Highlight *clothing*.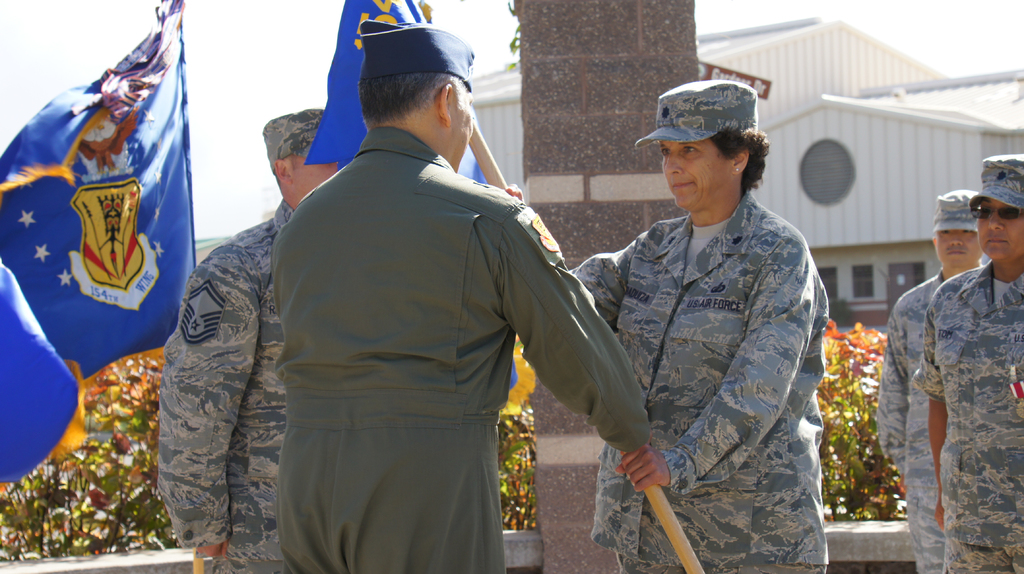
Highlighted region: left=908, top=260, right=1023, bottom=573.
